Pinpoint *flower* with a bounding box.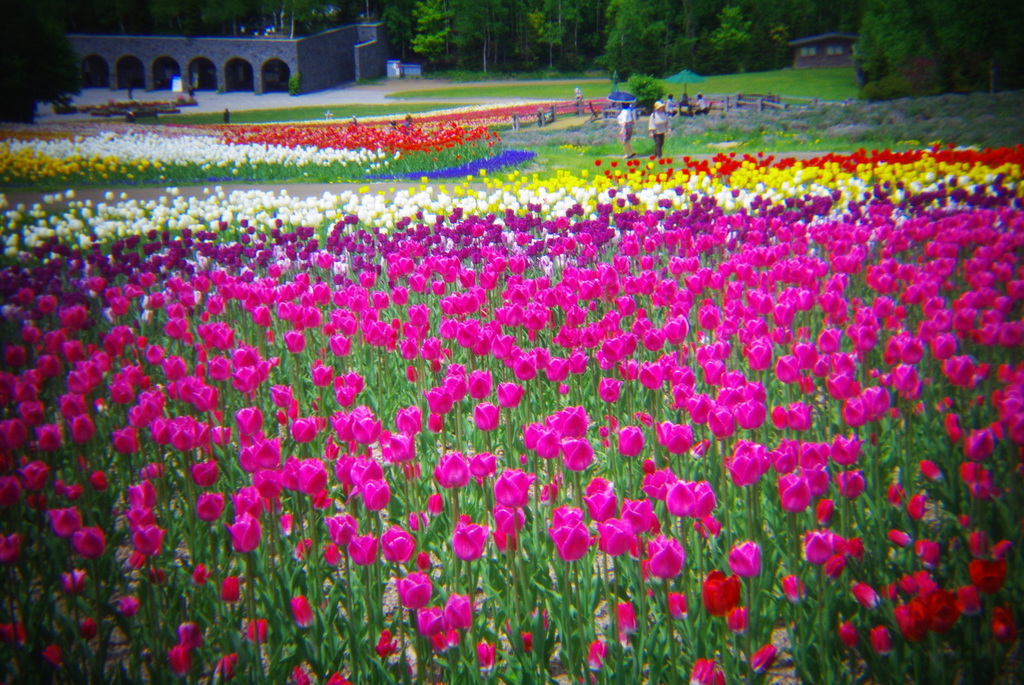
box(596, 372, 621, 404).
